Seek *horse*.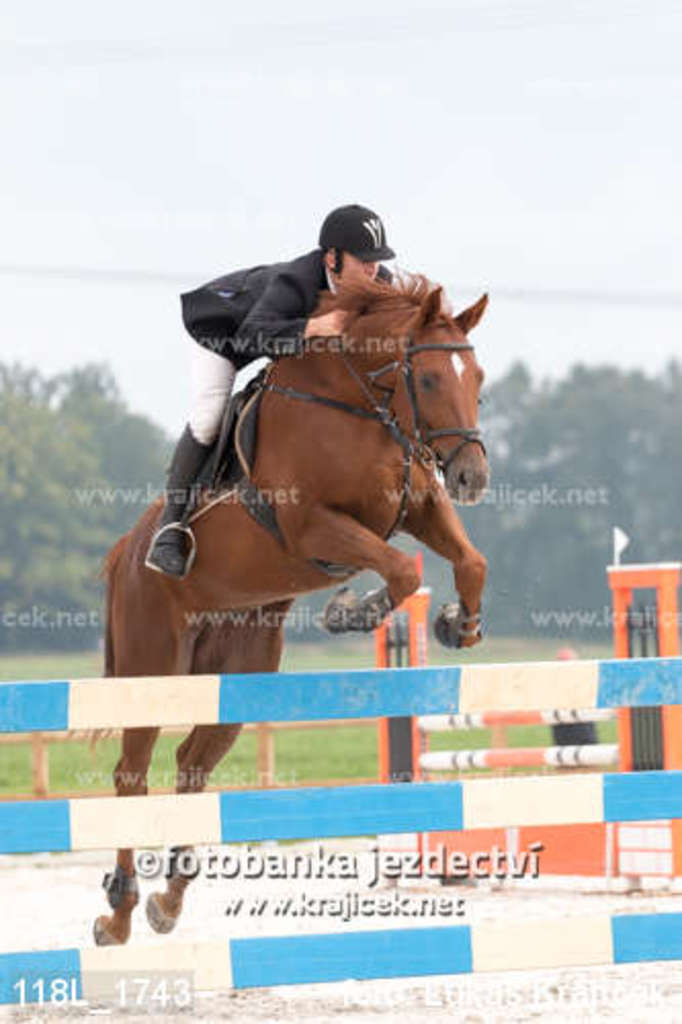
86 272 494 948.
